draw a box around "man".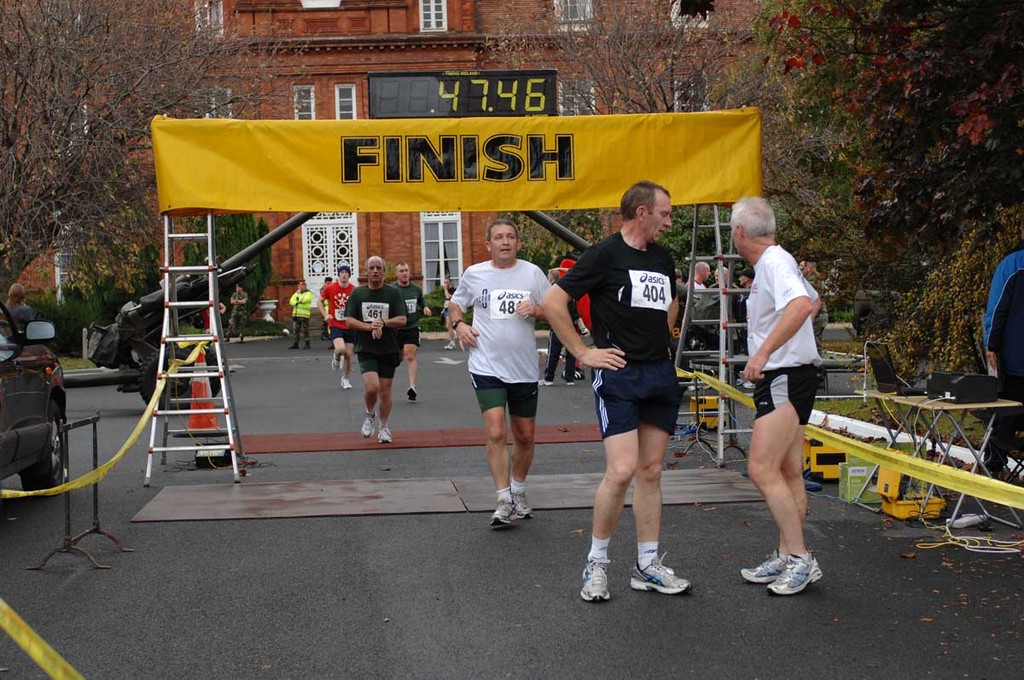
locate(453, 224, 553, 527).
